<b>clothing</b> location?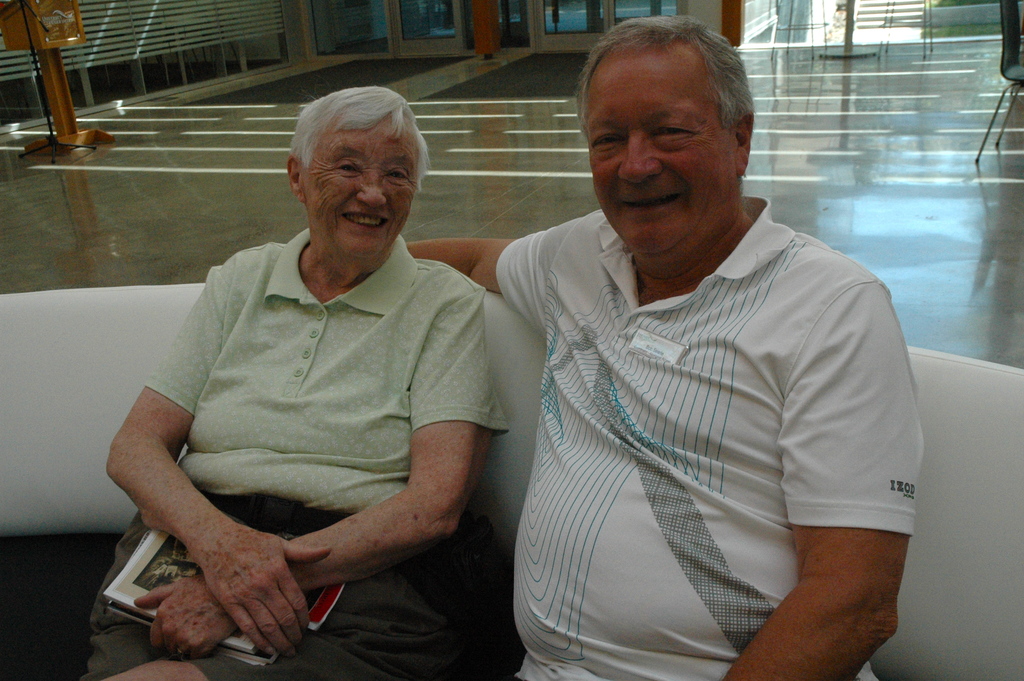
bbox=[74, 229, 499, 680]
